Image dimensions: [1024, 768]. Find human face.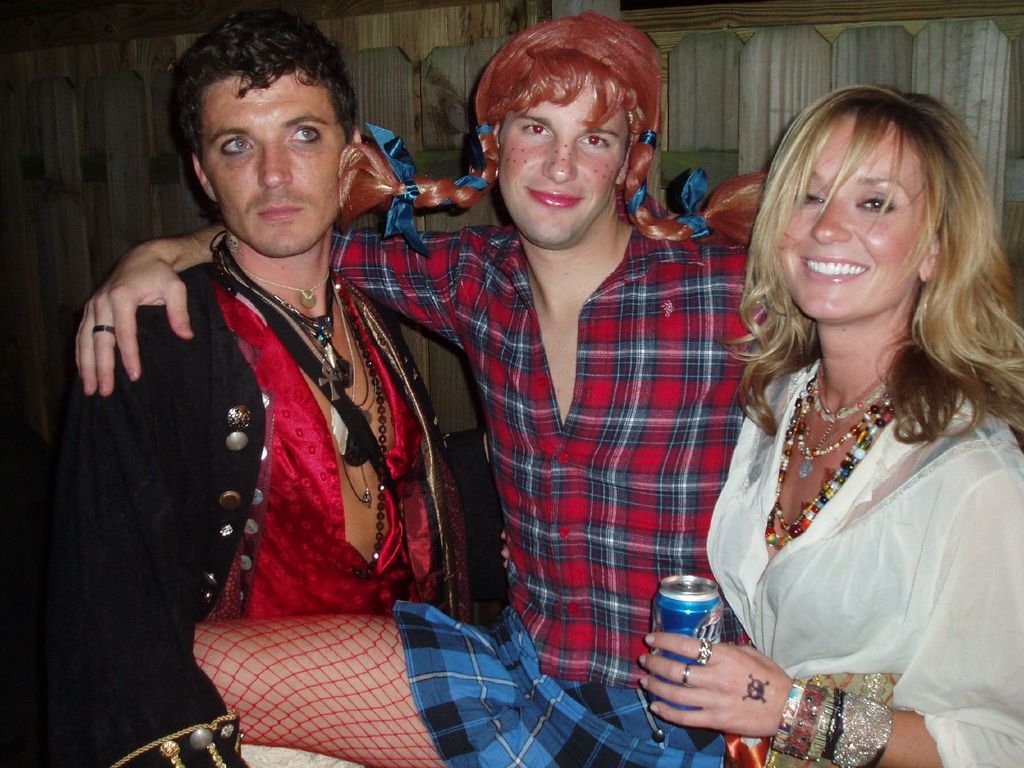
bbox(496, 75, 628, 251).
